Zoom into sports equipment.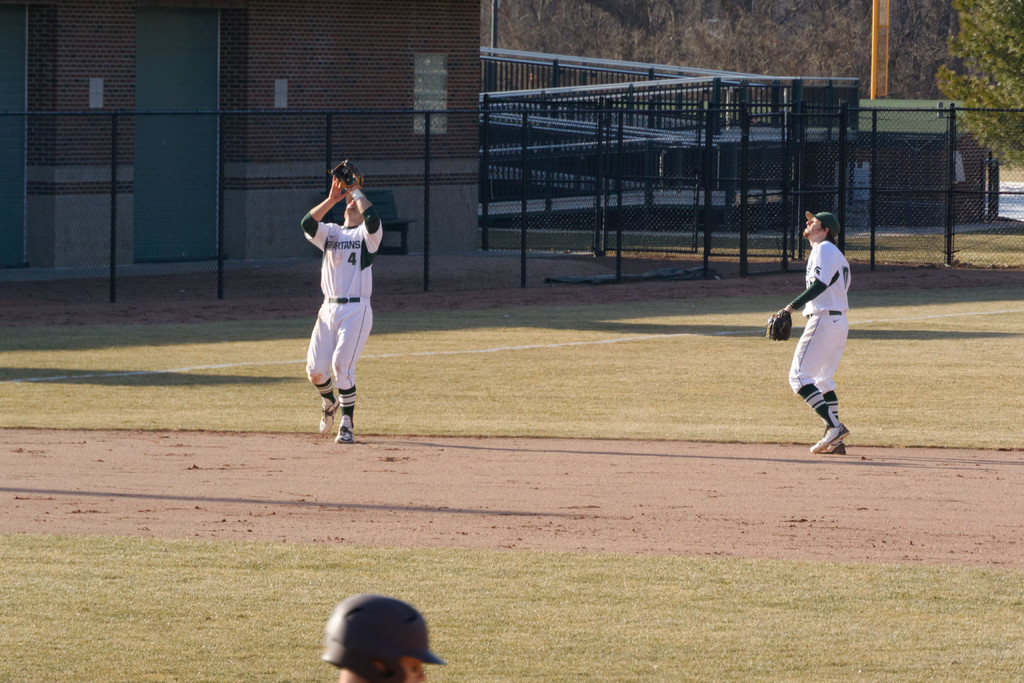
Zoom target: [807,416,852,457].
